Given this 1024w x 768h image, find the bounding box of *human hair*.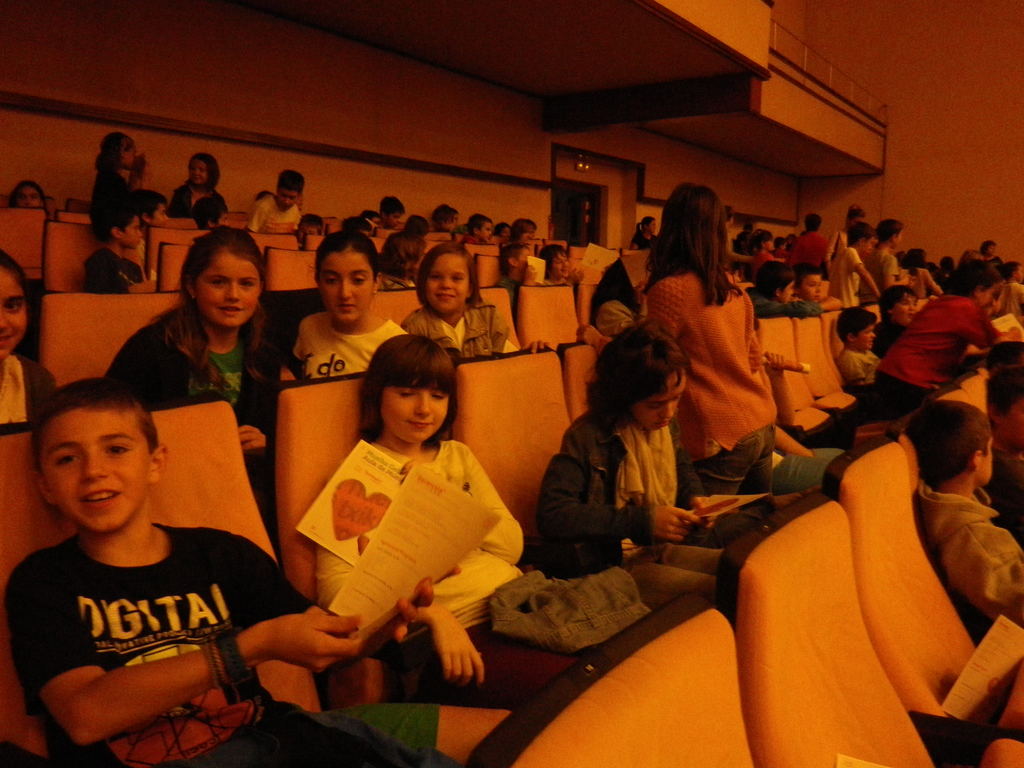
x1=849, y1=208, x2=860, y2=221.
